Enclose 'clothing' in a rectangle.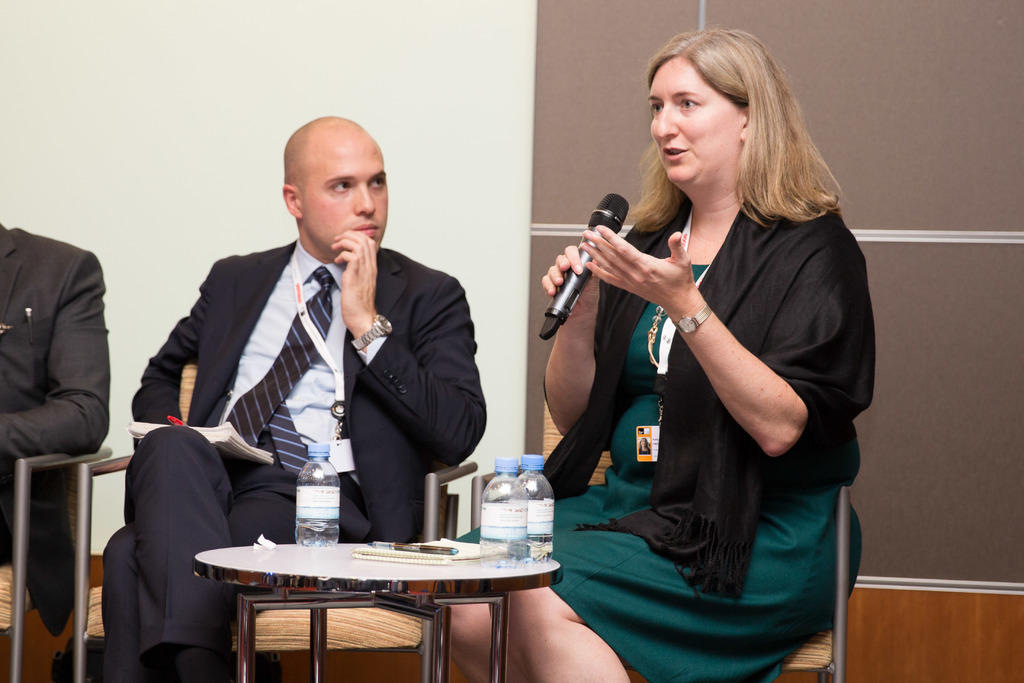
(x1=118, y1=229, x2=490, y2=674).
